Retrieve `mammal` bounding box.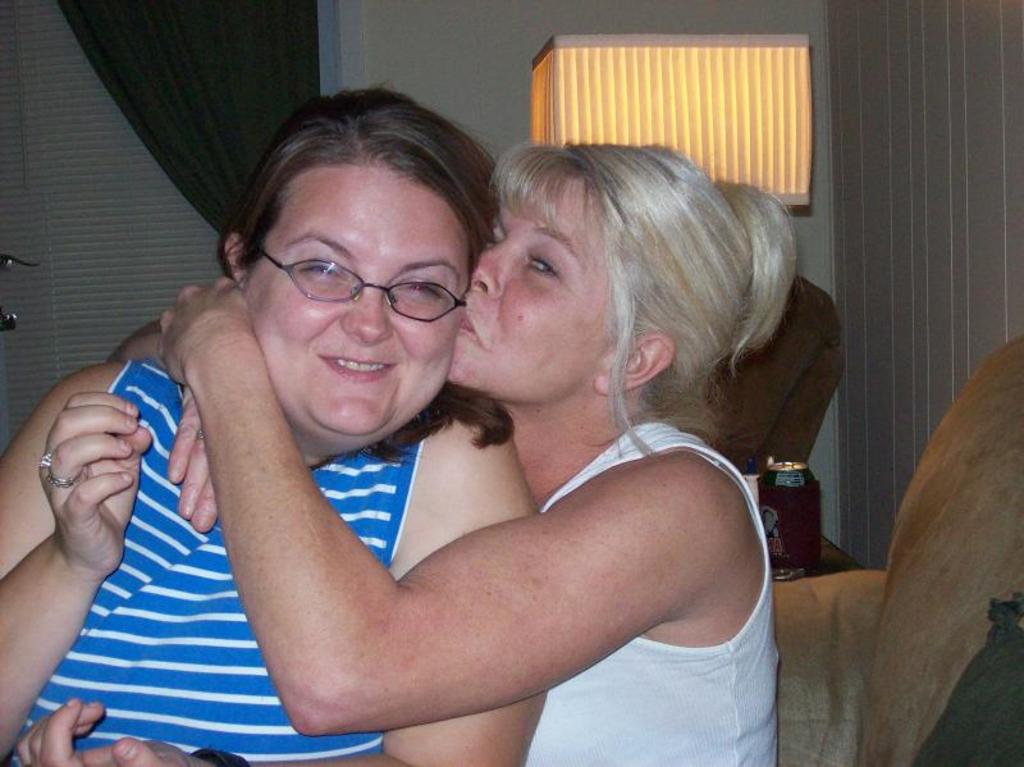
Bounding box: detection(0, 79, 549, 766).
